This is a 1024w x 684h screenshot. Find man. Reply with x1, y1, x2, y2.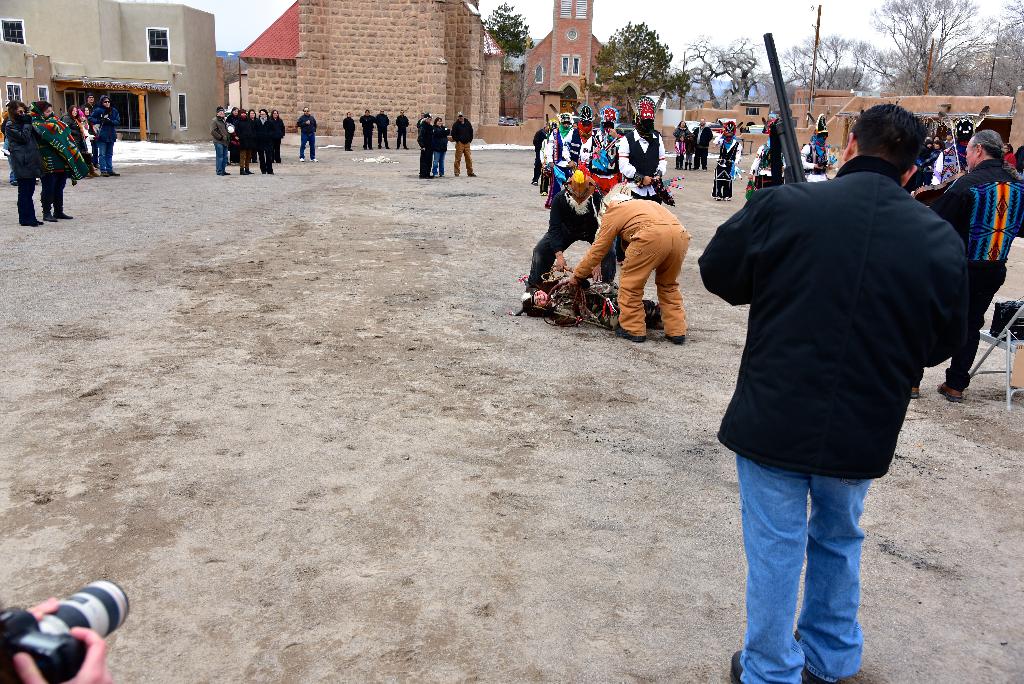
574, 114, 624, 186.
